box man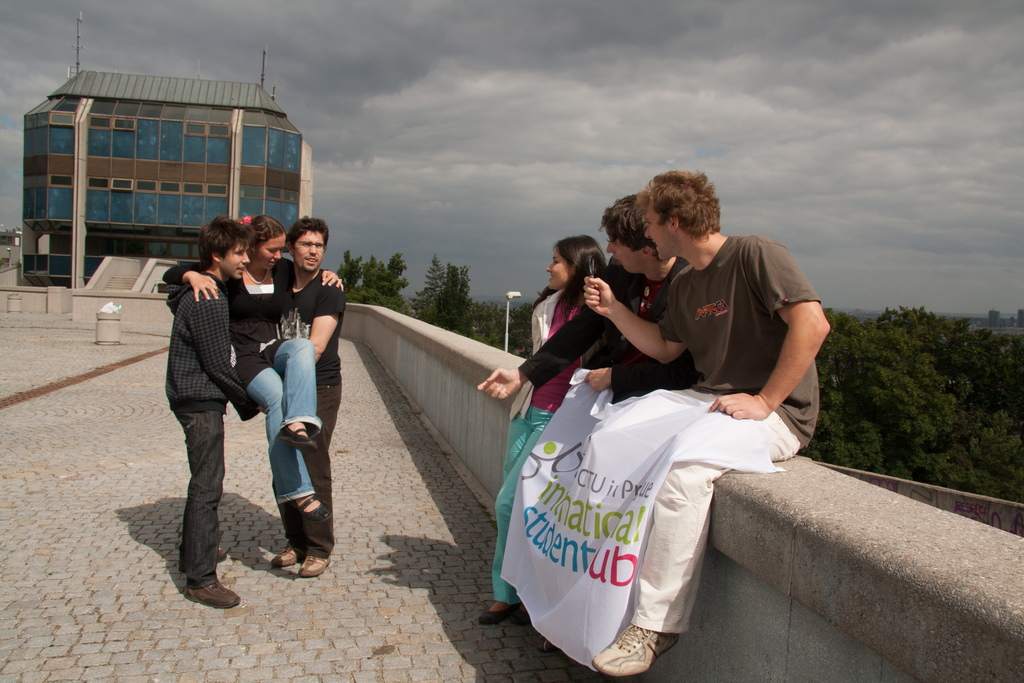
(582, 163, 836, 682)
